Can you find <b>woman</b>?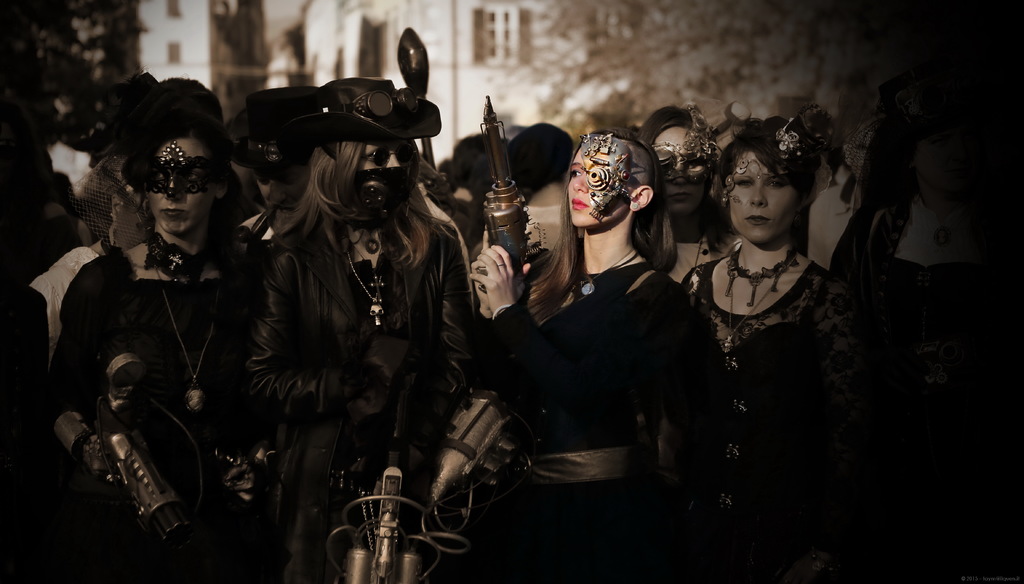
Yes, bounding box: [left=502, top=115, right=699, bottom=566].
